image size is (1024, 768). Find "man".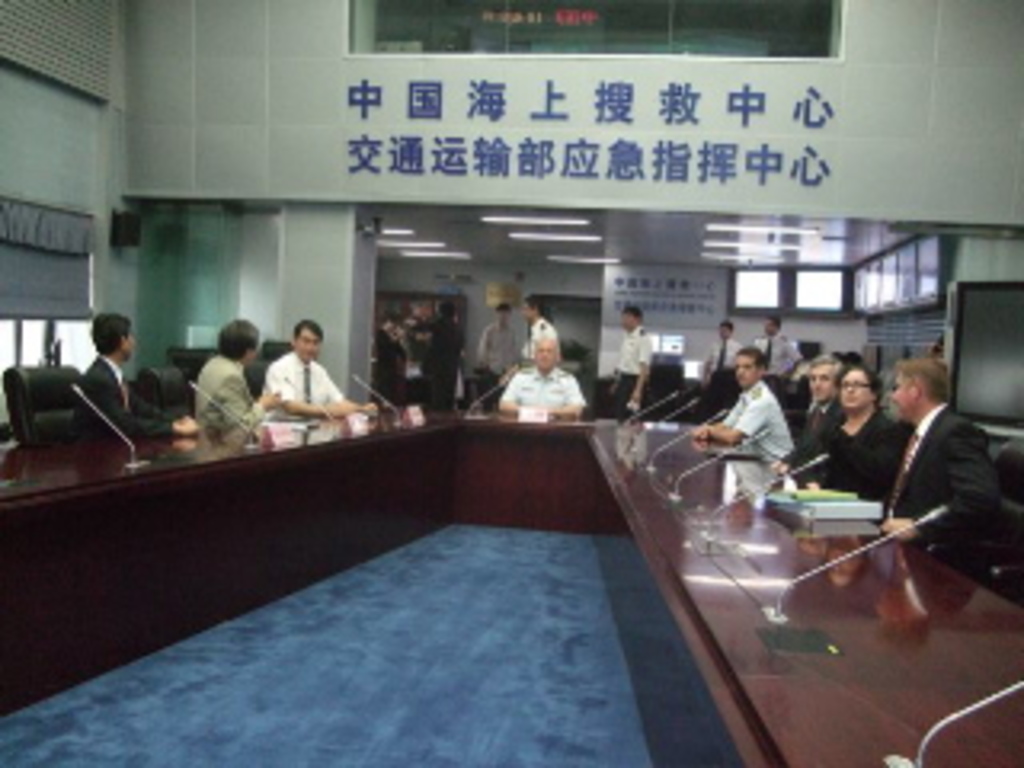
l=691, t=346, r=800, b=461.
